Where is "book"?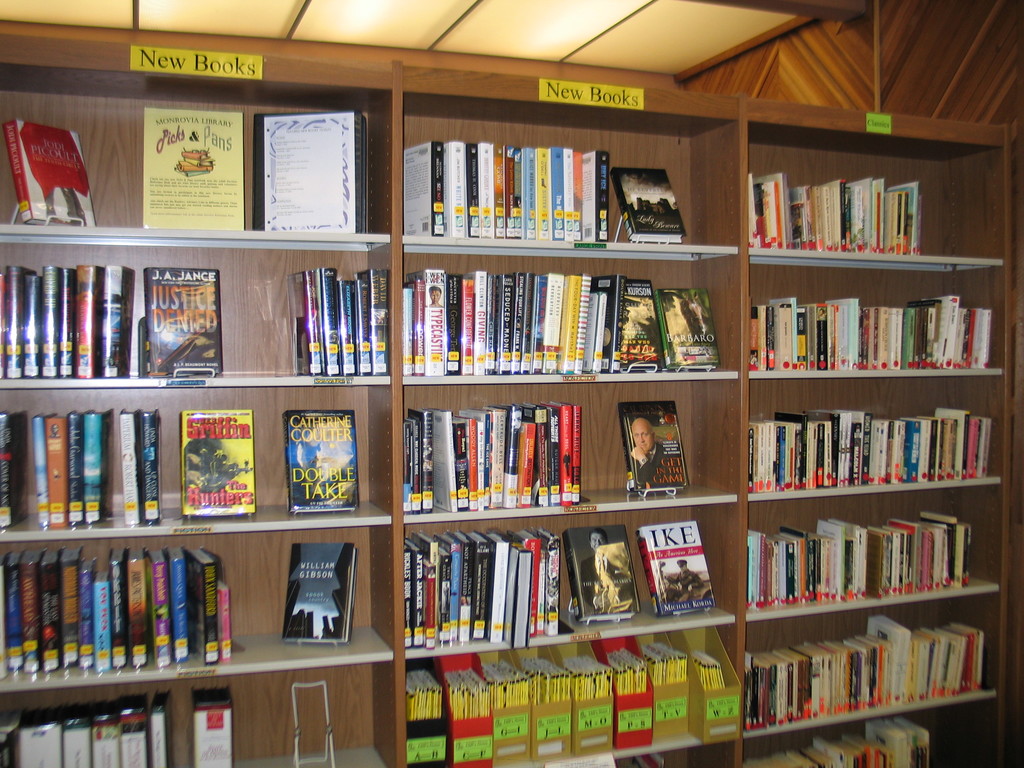
138:104:253:229.
